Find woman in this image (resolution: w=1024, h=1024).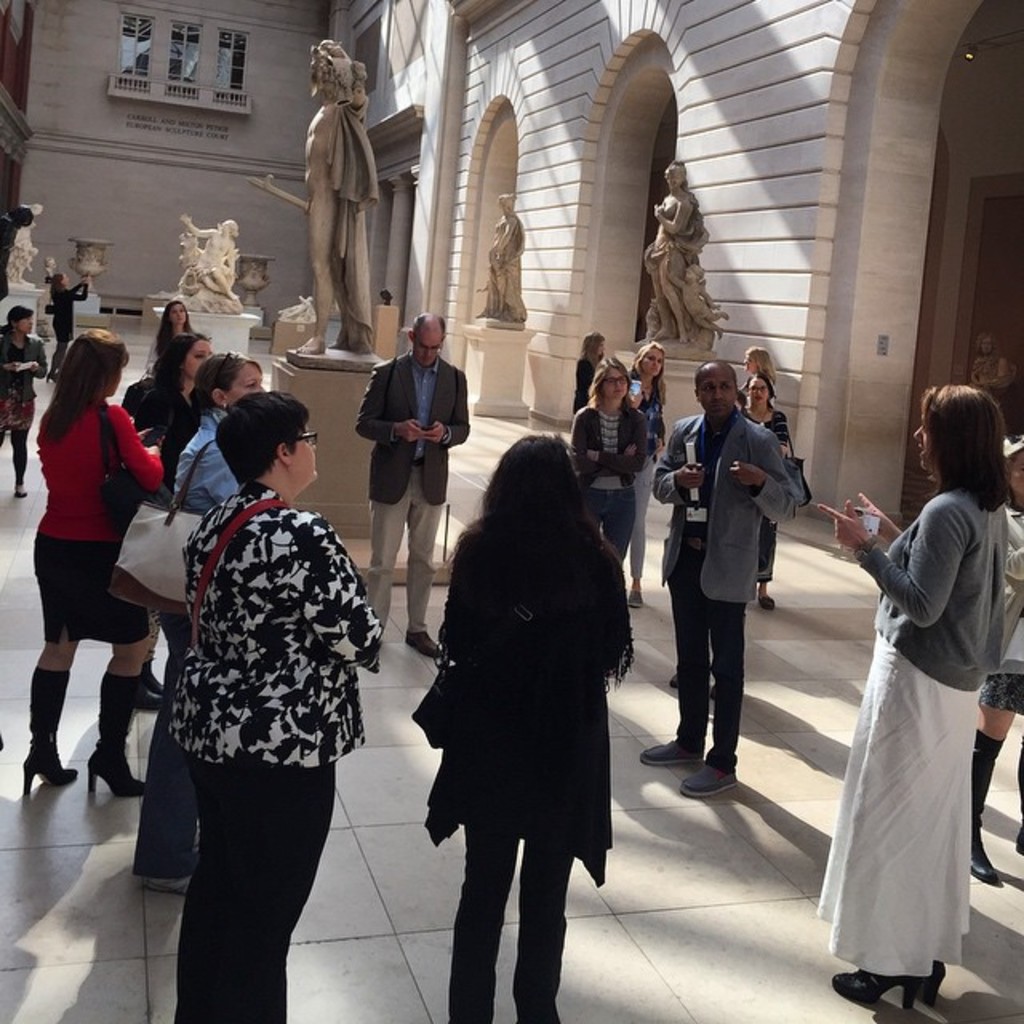
bbox=[813, 384, 1016, 1006].
